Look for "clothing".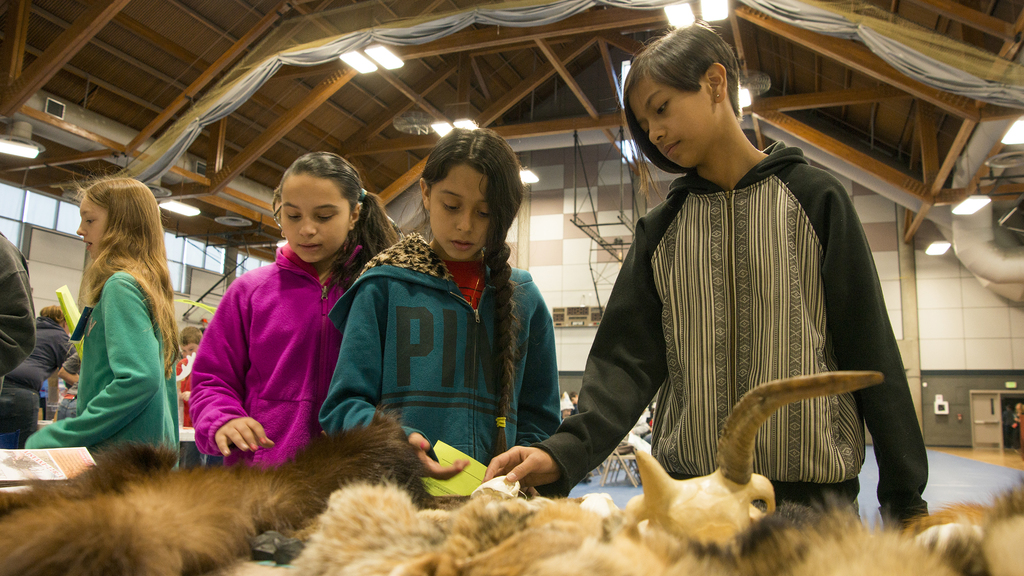
Found: <box>25,266,175,466</box>.
